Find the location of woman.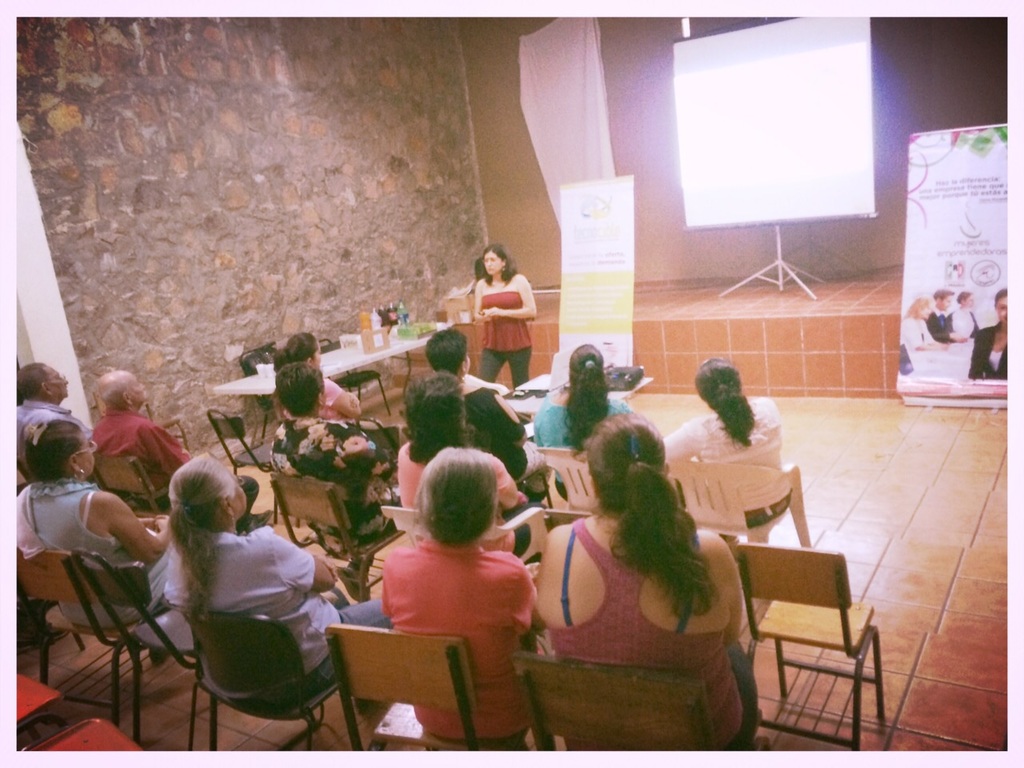
Location: {"left": 900, "top": 296, "right": 952, "bottom": 357}.
